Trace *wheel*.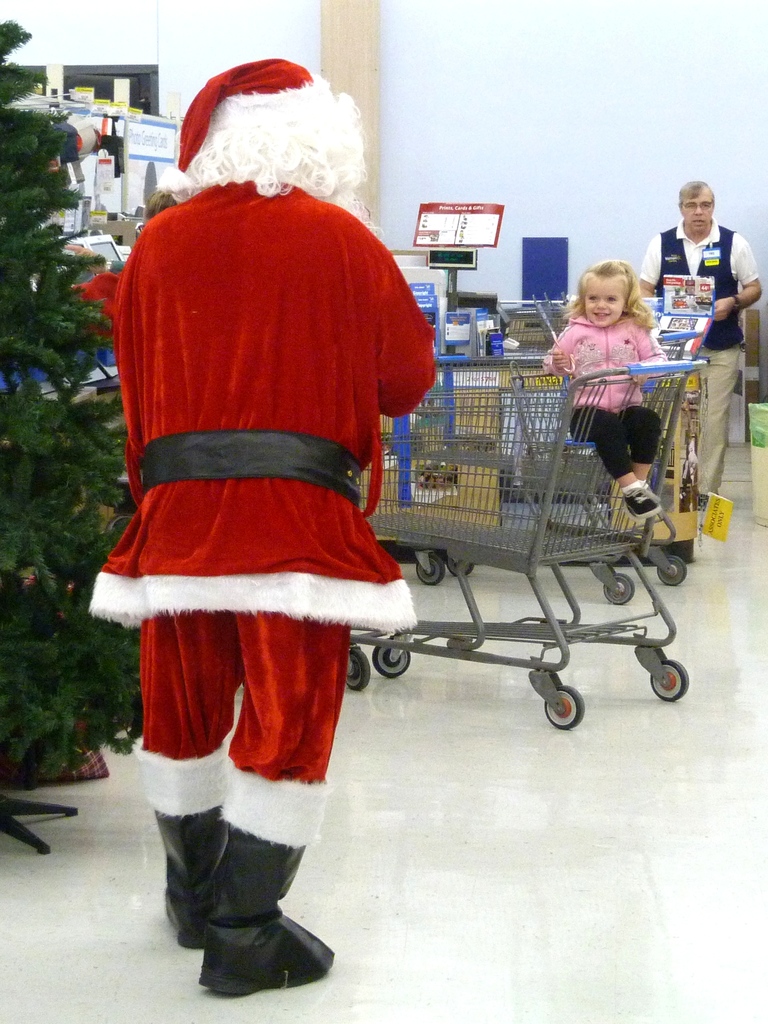
Traced to bbox=[596, 572, 636, 607].
